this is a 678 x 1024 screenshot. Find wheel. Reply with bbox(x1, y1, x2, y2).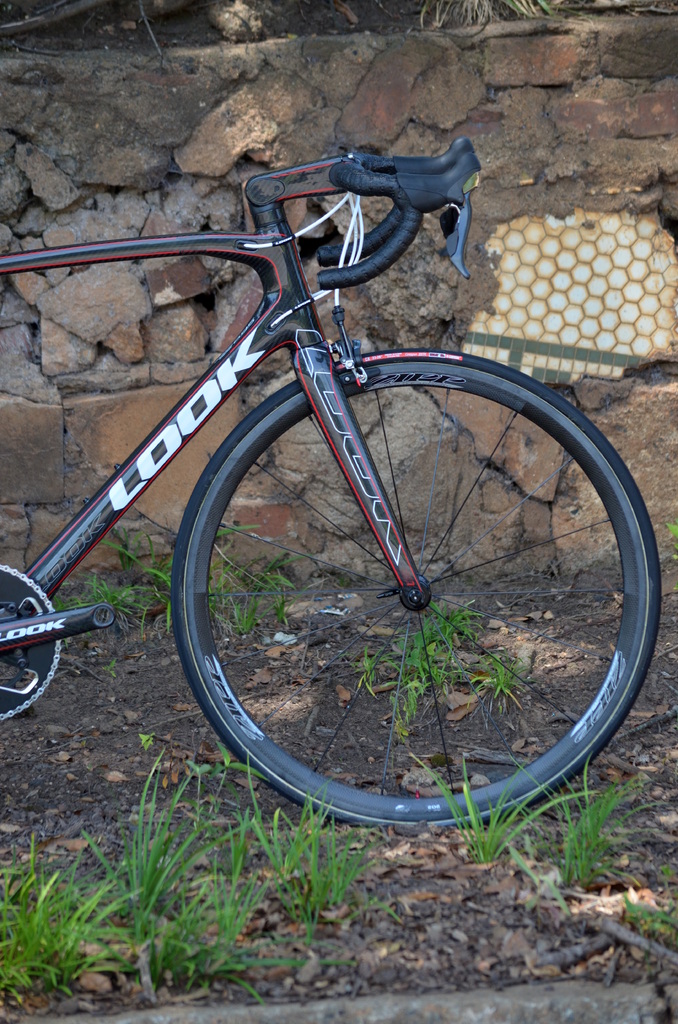
bbox(157, 364, 641, 799).
